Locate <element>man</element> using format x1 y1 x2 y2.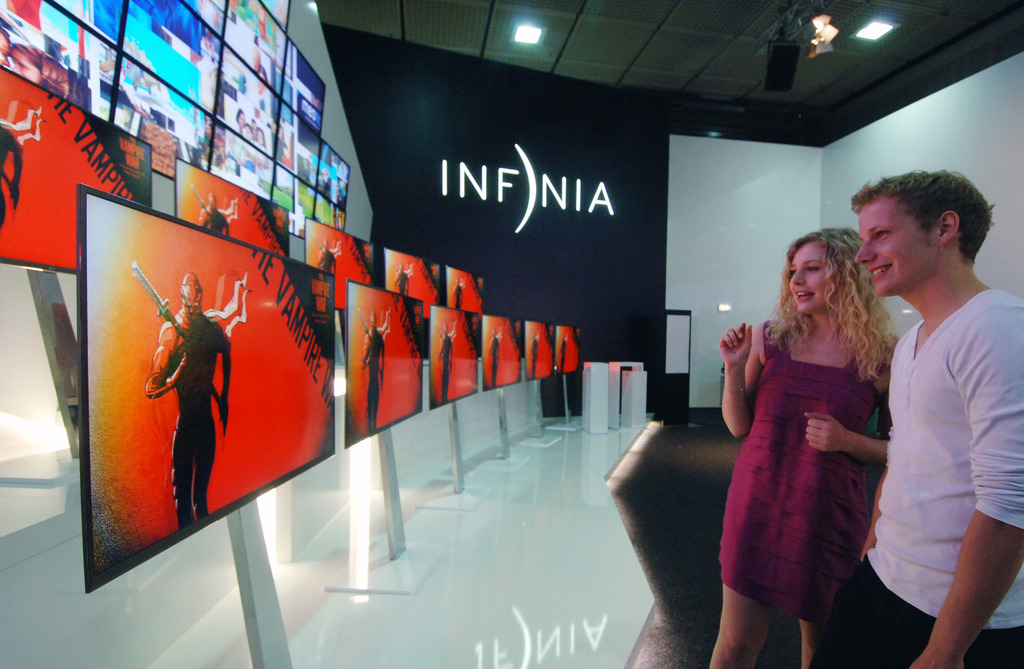
820 166 1014 657.
